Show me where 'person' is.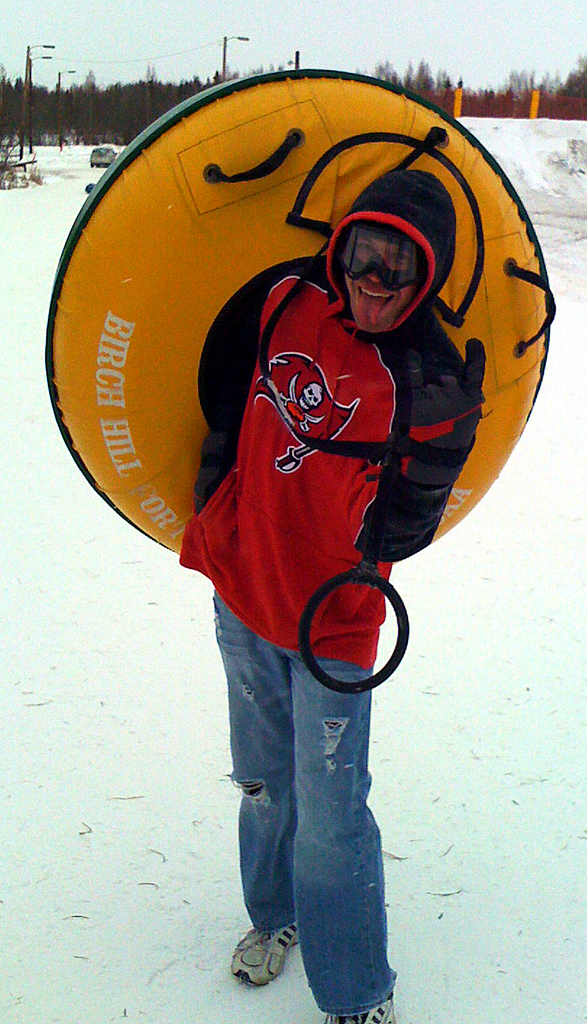
'person' is at <region>172, 162, 494, 1023</region>.
